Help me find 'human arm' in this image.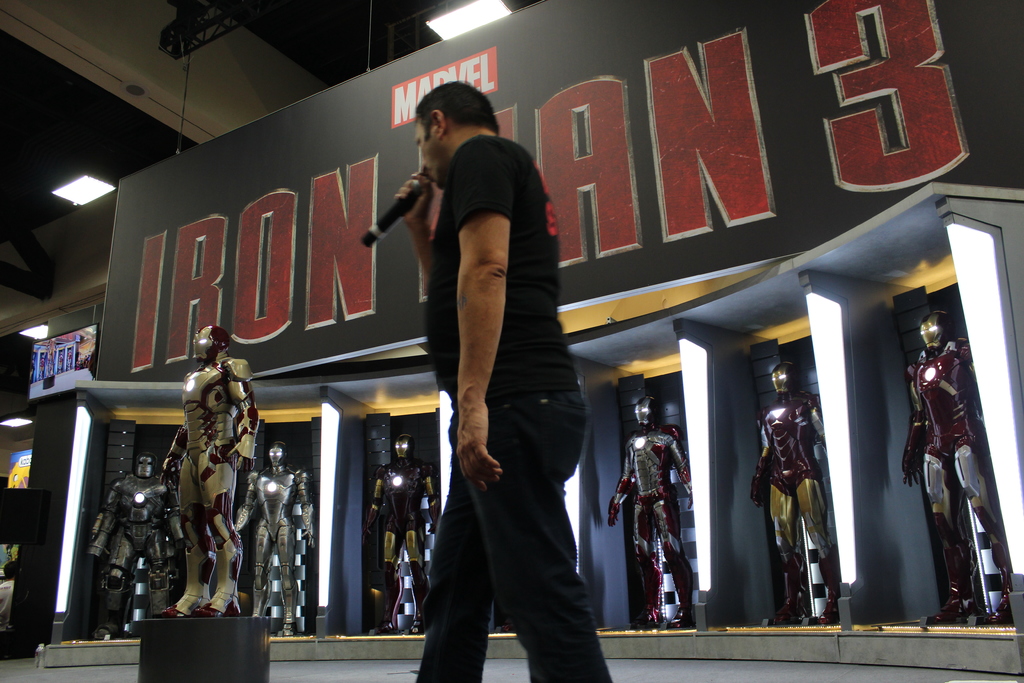
Found it: bbox=[899, 365, 929, 488].
